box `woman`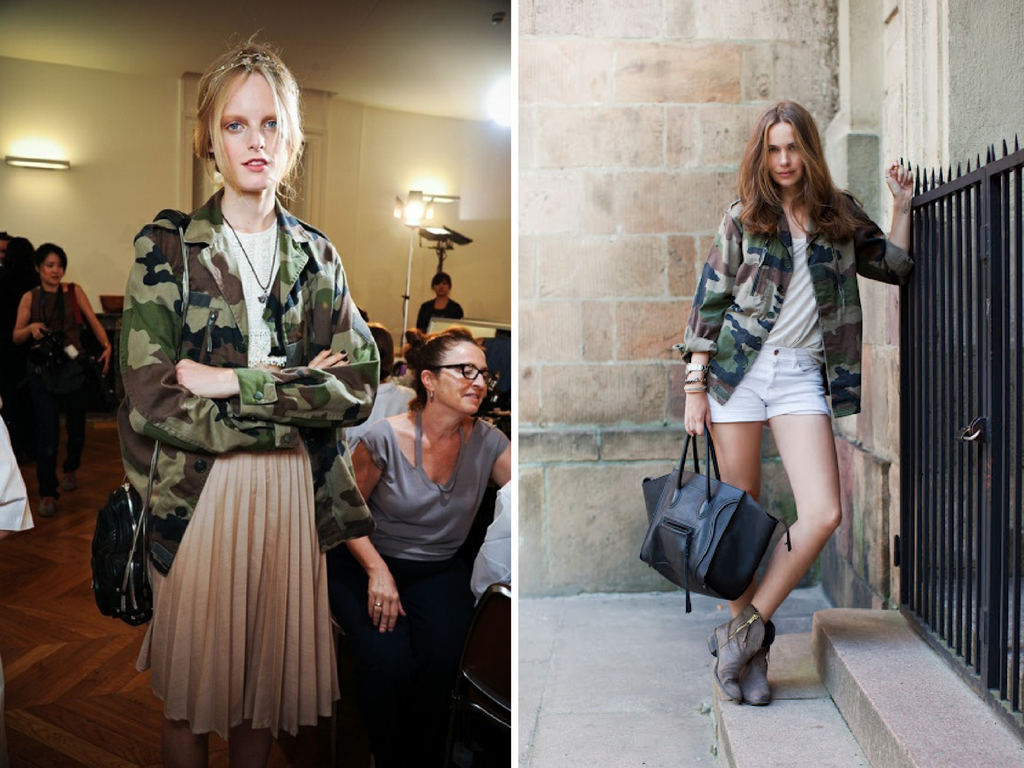
[left=407, top=272, right=456, bottom=342]
